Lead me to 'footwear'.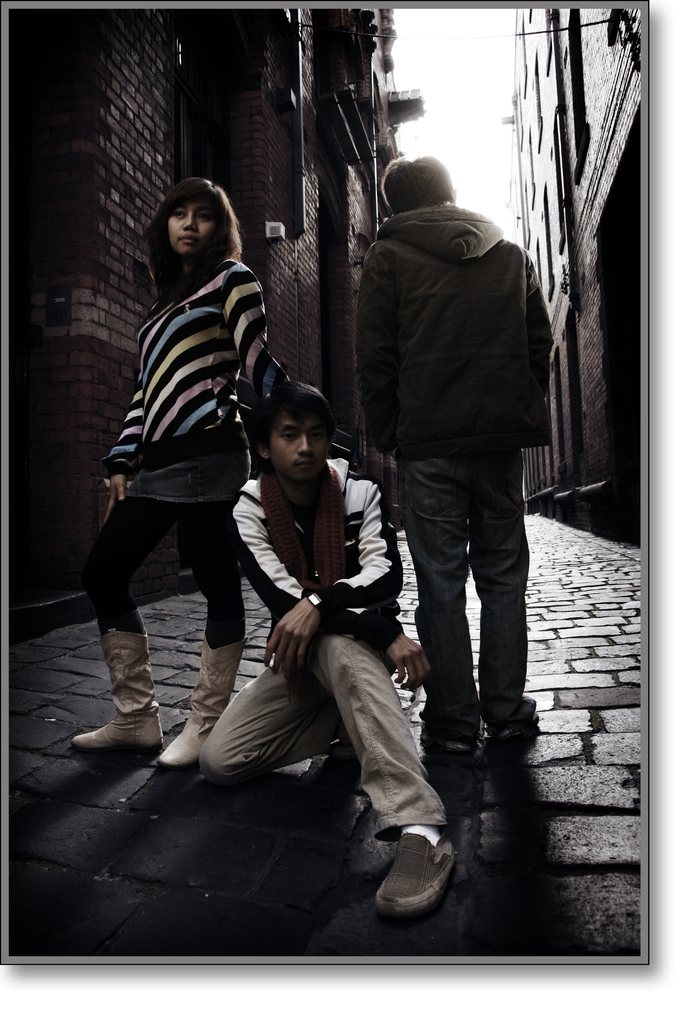
Lead to {"x1": 420, "y1": 729, "x2": 476, "y2": 748}.
